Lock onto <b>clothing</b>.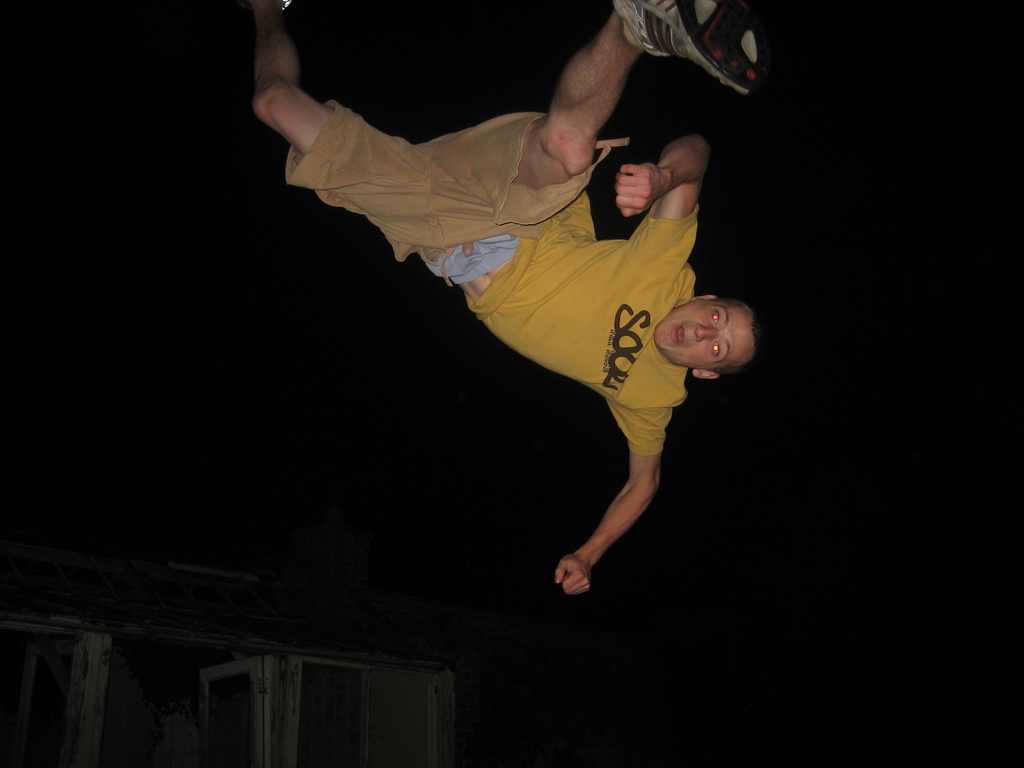
Locked: (321, 65, 728, 540).
